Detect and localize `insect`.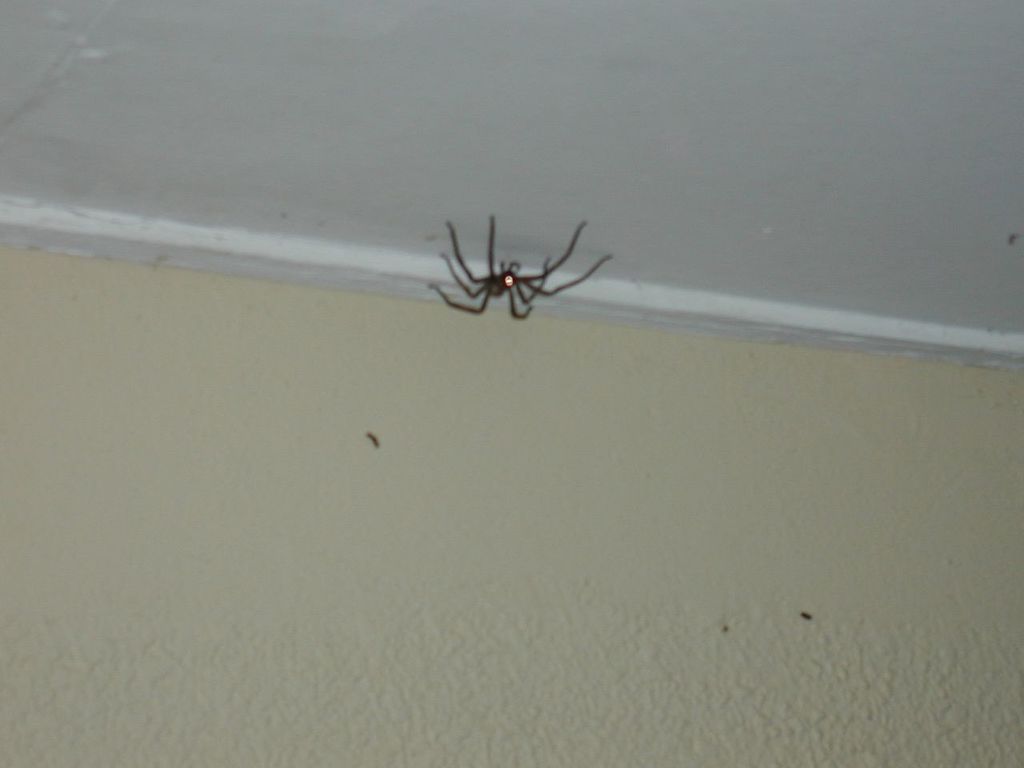
Localized at box=[433, 214, 618, 318].
